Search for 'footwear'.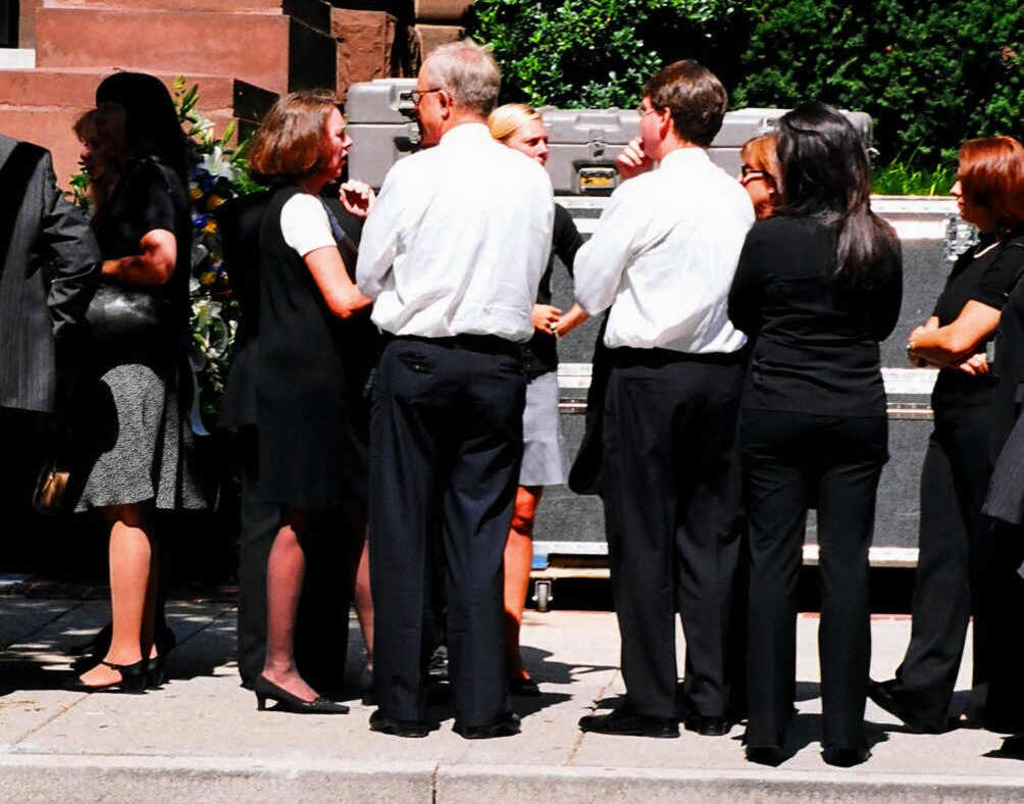
Found at 74:635:178:656.
